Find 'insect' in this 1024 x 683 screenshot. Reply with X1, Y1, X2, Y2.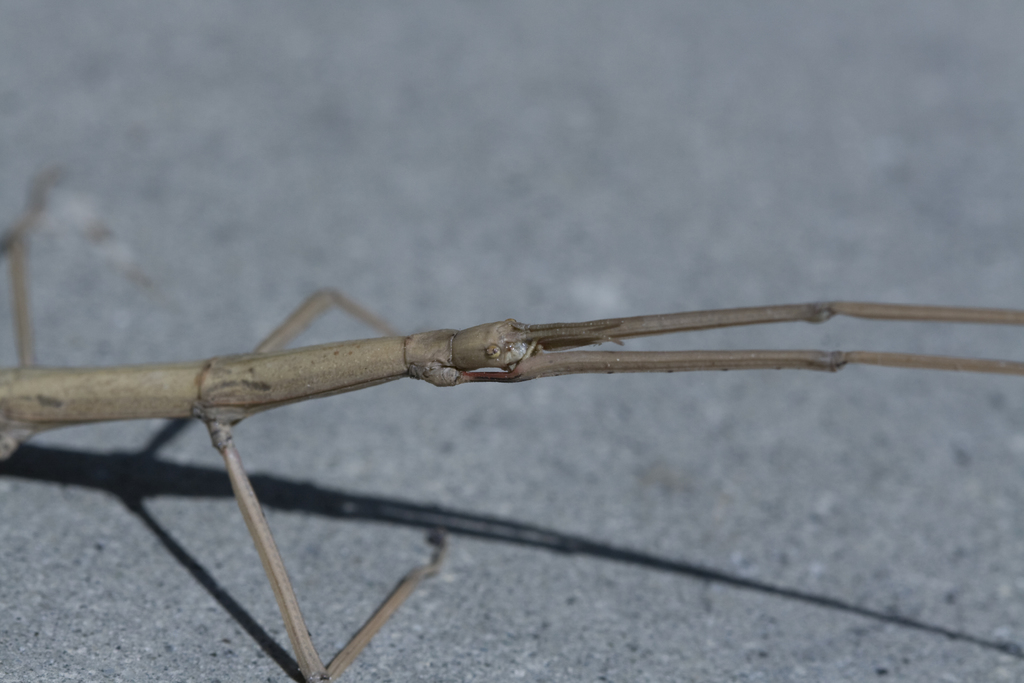
0, 223, 1023, 682.
